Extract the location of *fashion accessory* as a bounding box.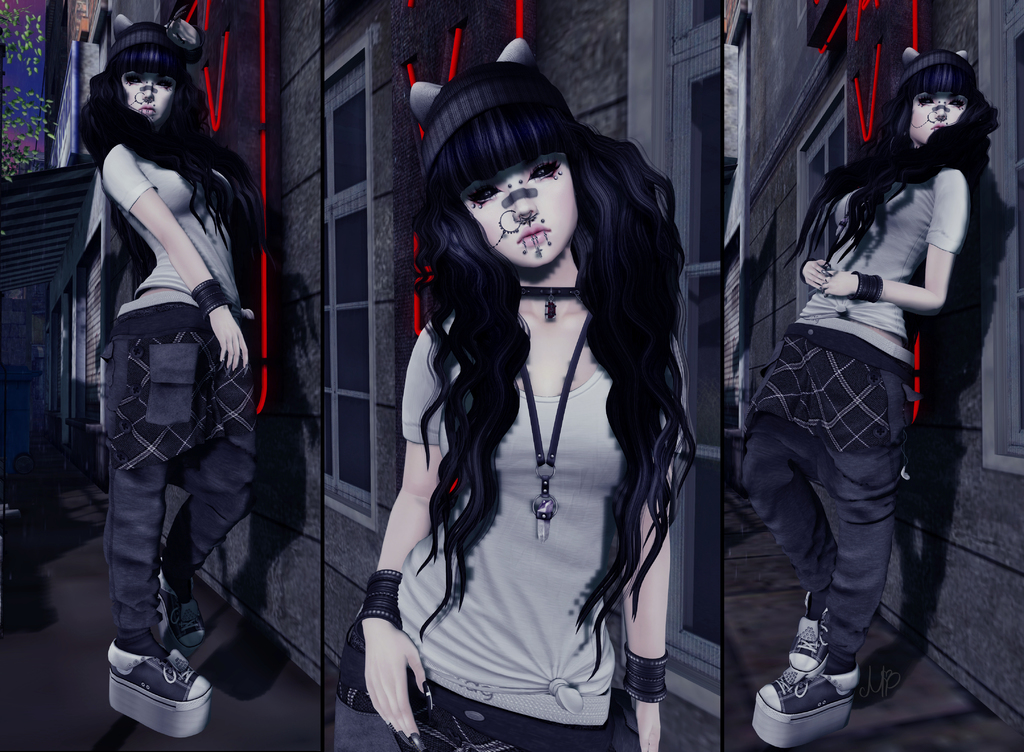
(x1=190, y1=278, x2=229, y2=320).
